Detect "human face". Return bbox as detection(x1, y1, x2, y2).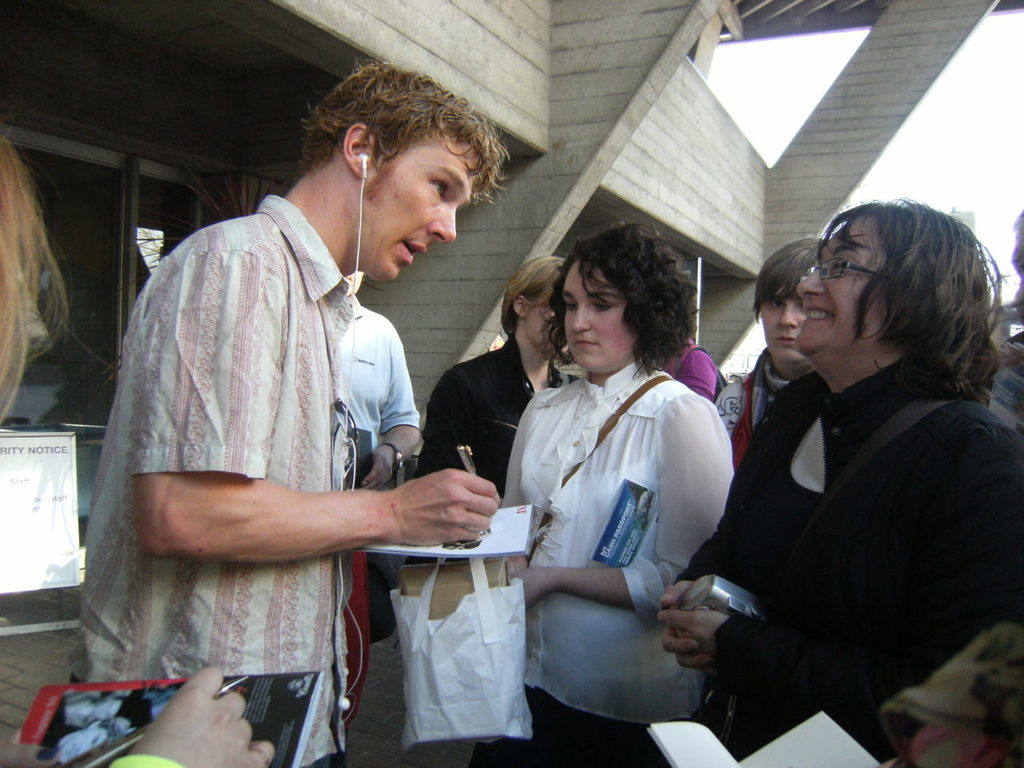
detection(797, 213, 886, 351).
